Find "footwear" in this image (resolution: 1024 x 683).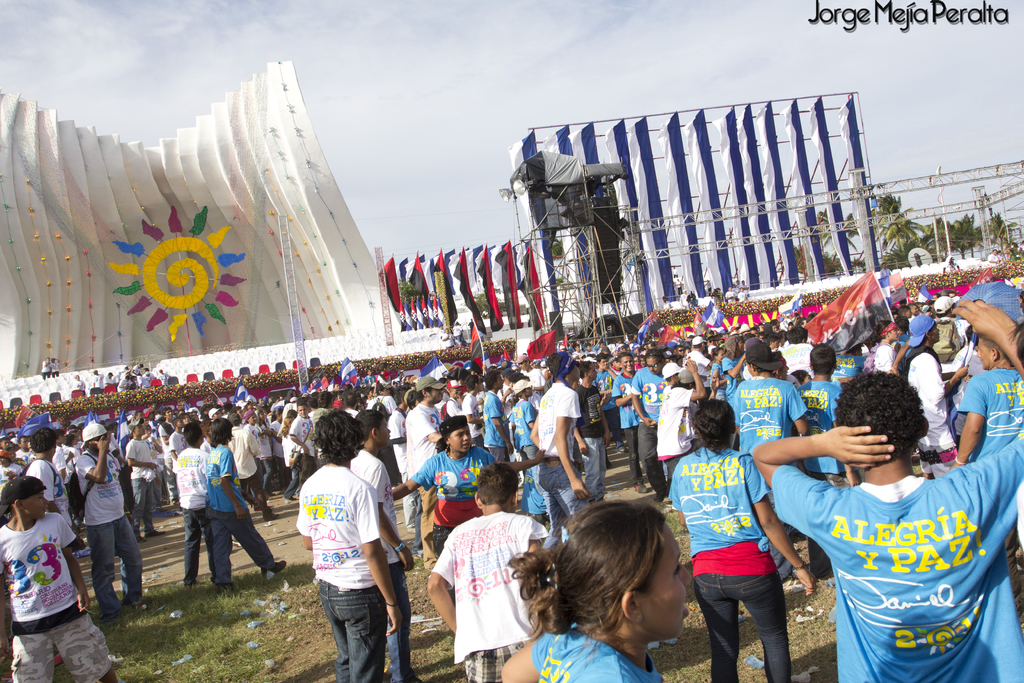
[x1=781, y1=572, x2=804, y2=589].
